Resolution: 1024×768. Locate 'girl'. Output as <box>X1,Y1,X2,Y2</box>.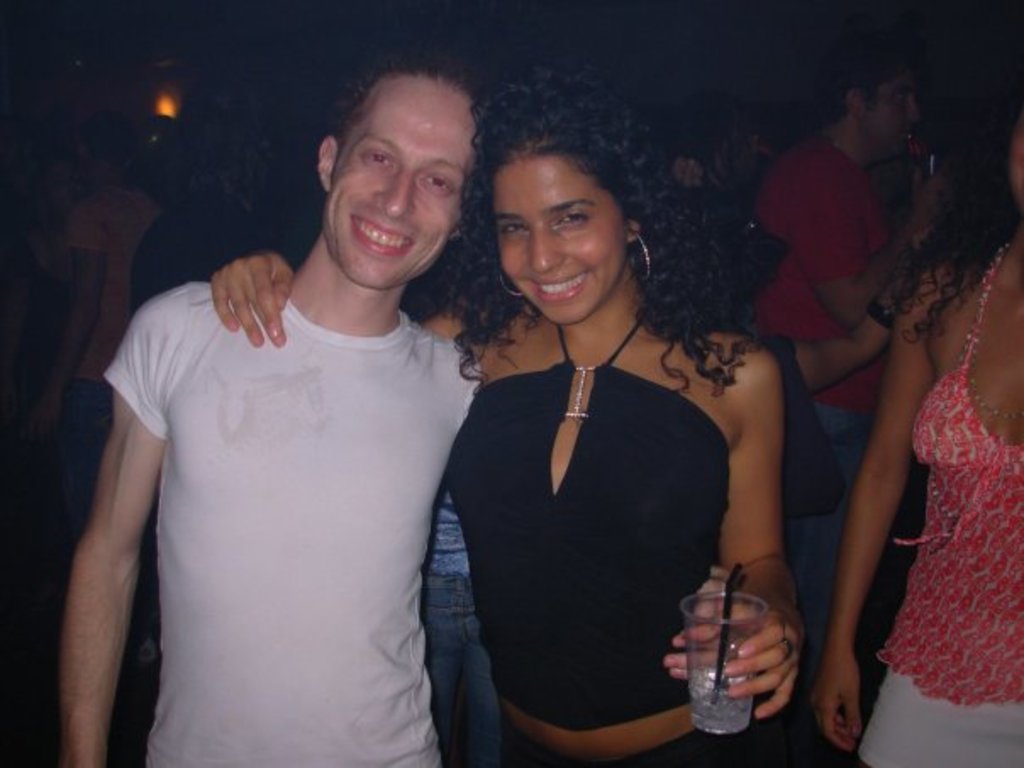
<box>807,92,1022,766</box>.
